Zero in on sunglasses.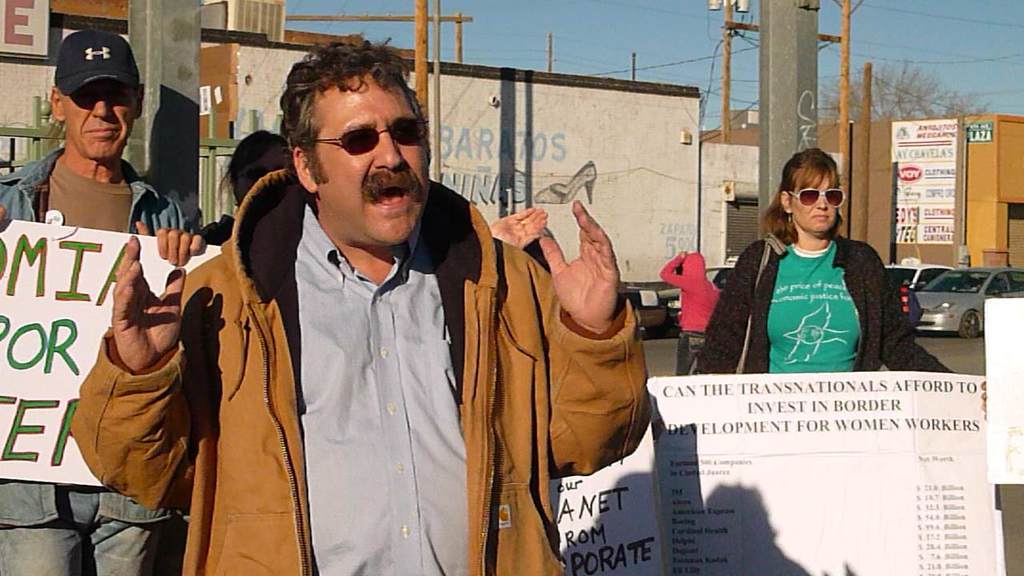
Zeroed in: pyautogui.locateOnScreen(316, 118, 428, 155).
